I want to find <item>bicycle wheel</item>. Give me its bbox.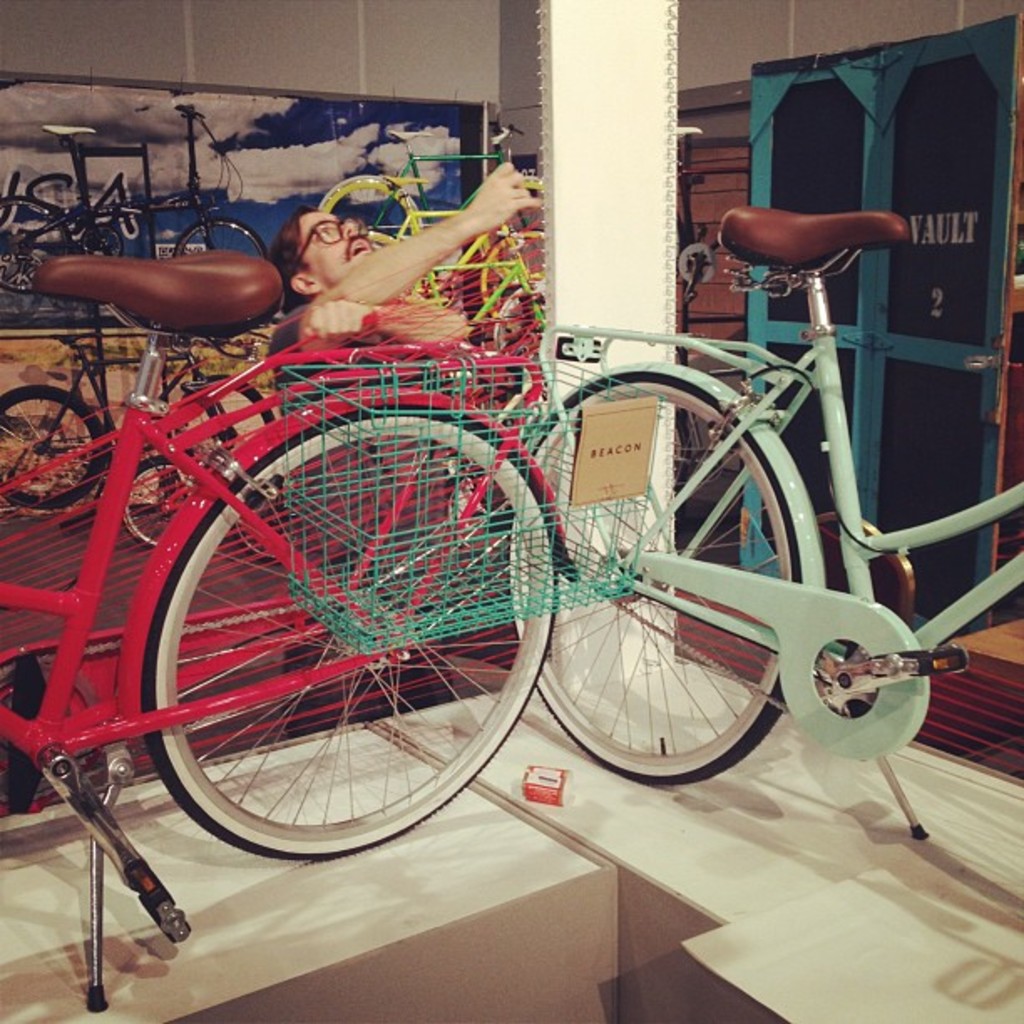
region(370, 228, 398, 258).
